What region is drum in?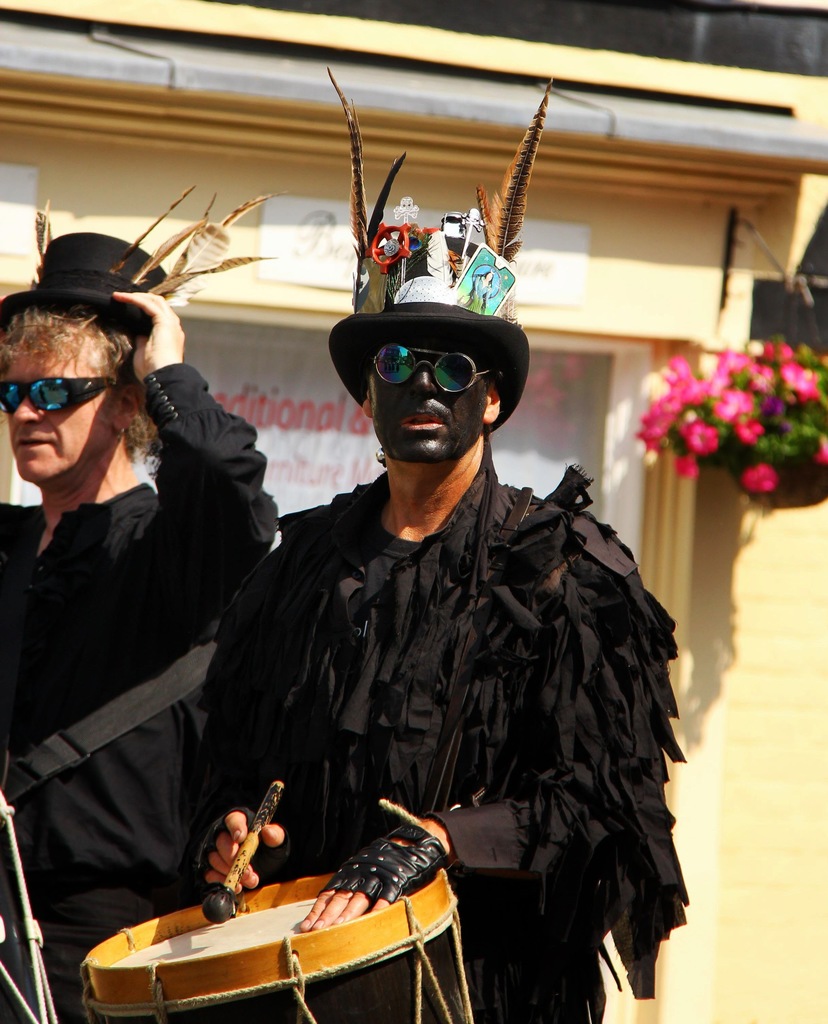
<box>77,877,476,1023</box>.
